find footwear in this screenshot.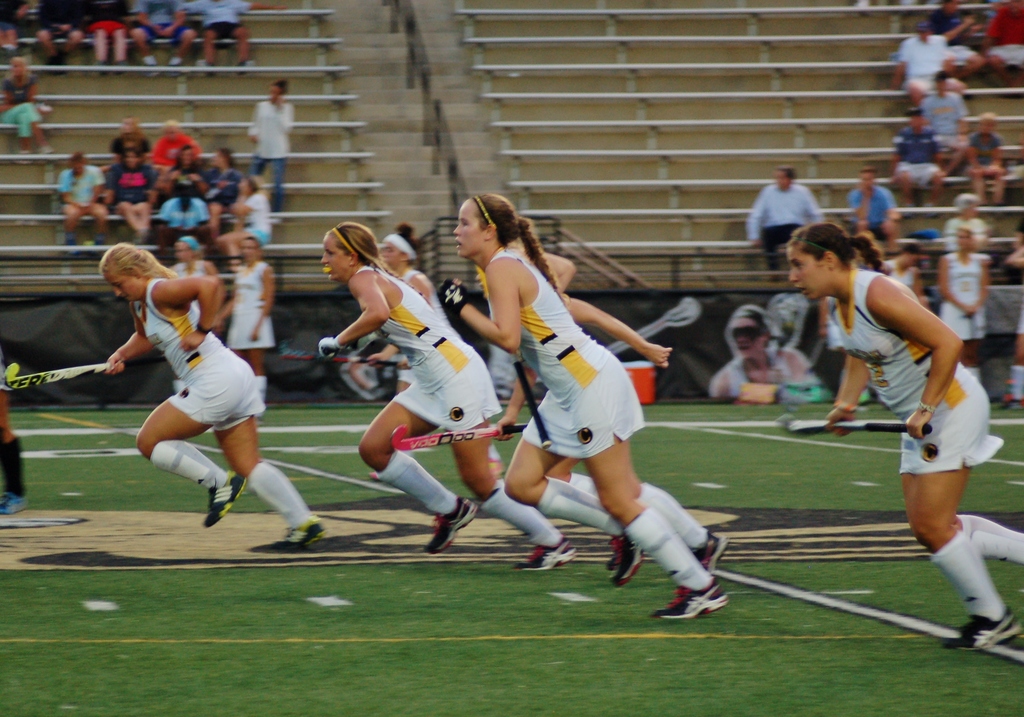
The bounding box for footwear is (x1=604, y1=536, x2=627, y2=572).
